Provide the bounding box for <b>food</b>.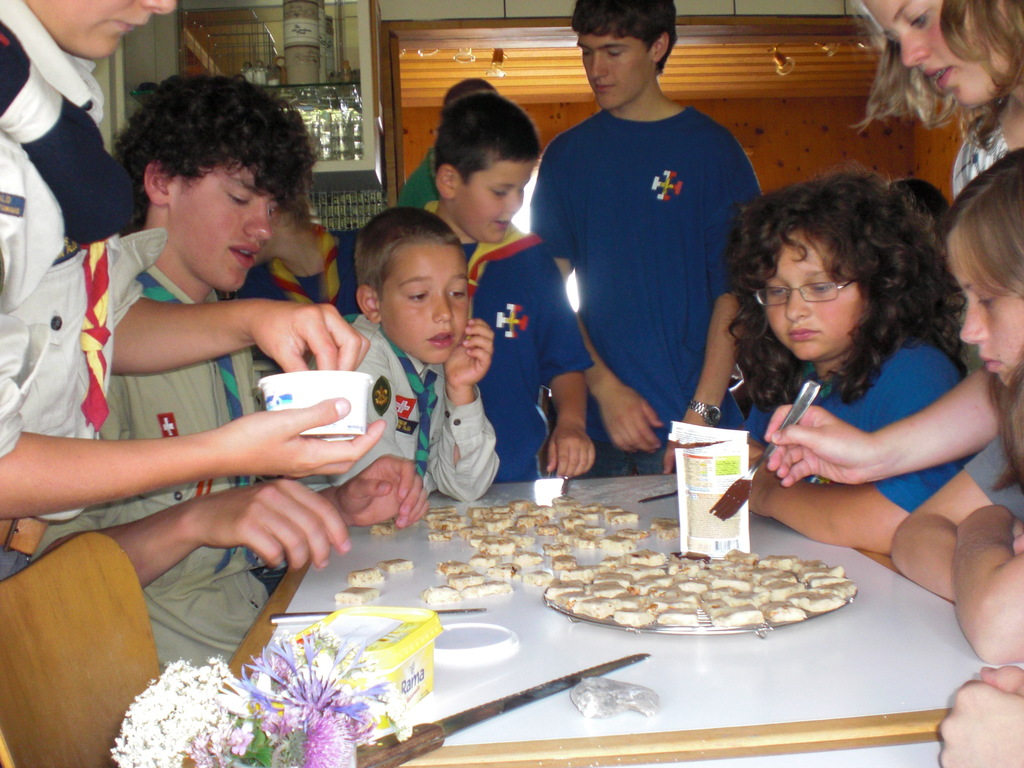
detection(333, 582, 383, 604).
